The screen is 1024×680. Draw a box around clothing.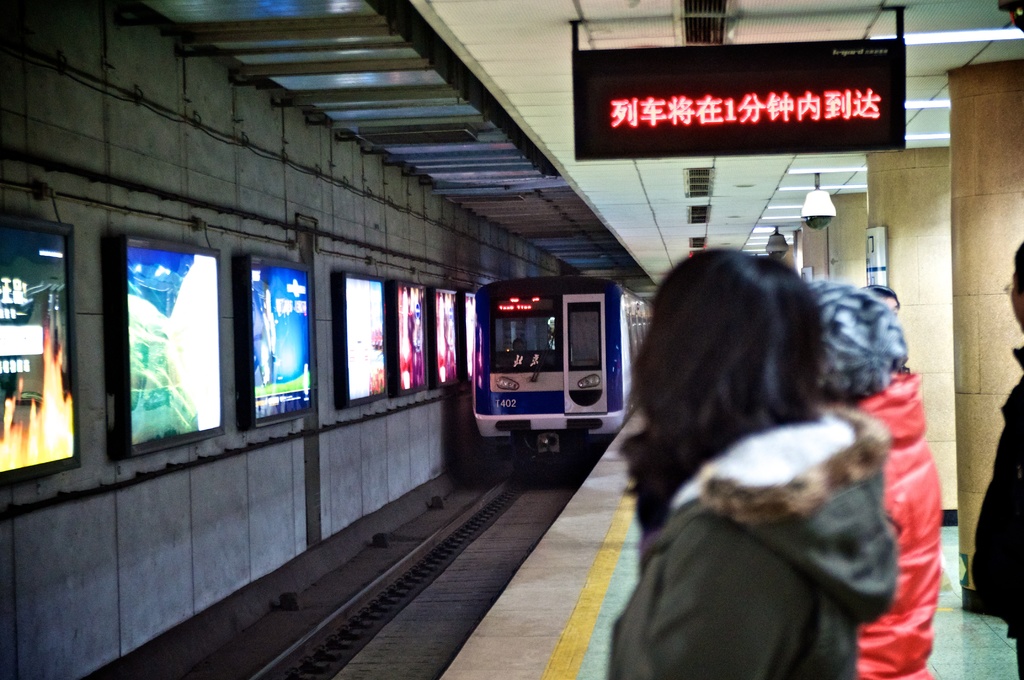
left=614, top=419, right=925, bottom=668.
